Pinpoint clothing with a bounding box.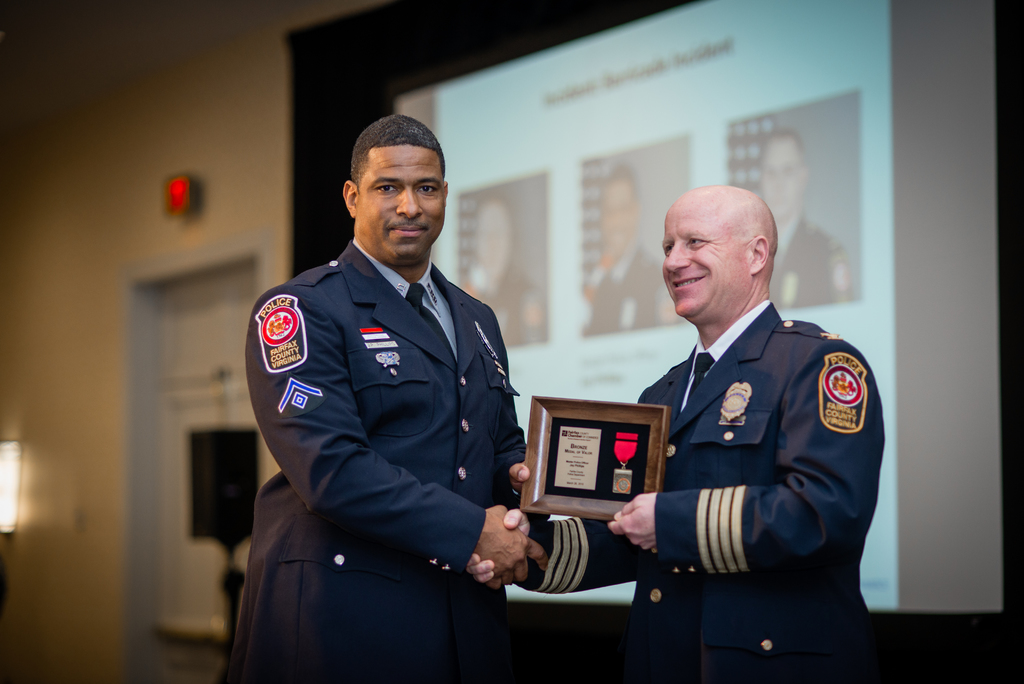
crop(514, 292, 890, 681).
